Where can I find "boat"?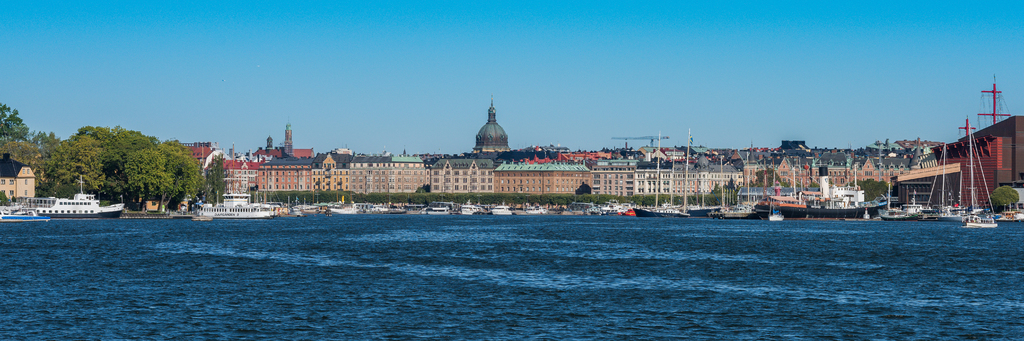
You can find it at {"x1": 268, "y1": 203, "x2": 282, "y2": 218}.
